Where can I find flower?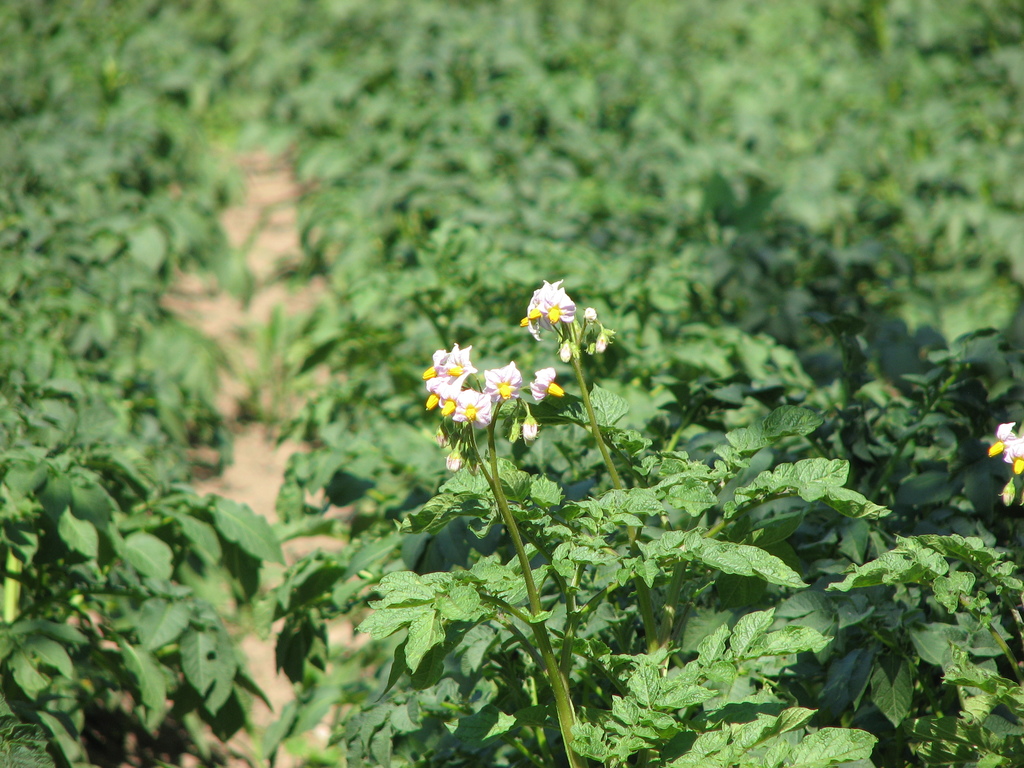
You can find it at crop(528, 368, 566, 403).
